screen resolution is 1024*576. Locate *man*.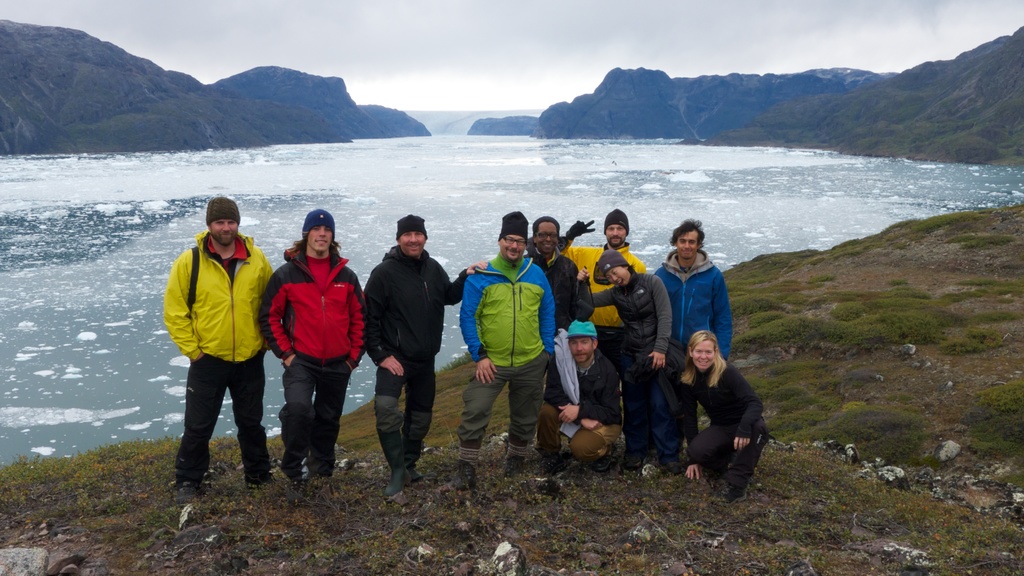
bbox(456, 207, 569, 495).
